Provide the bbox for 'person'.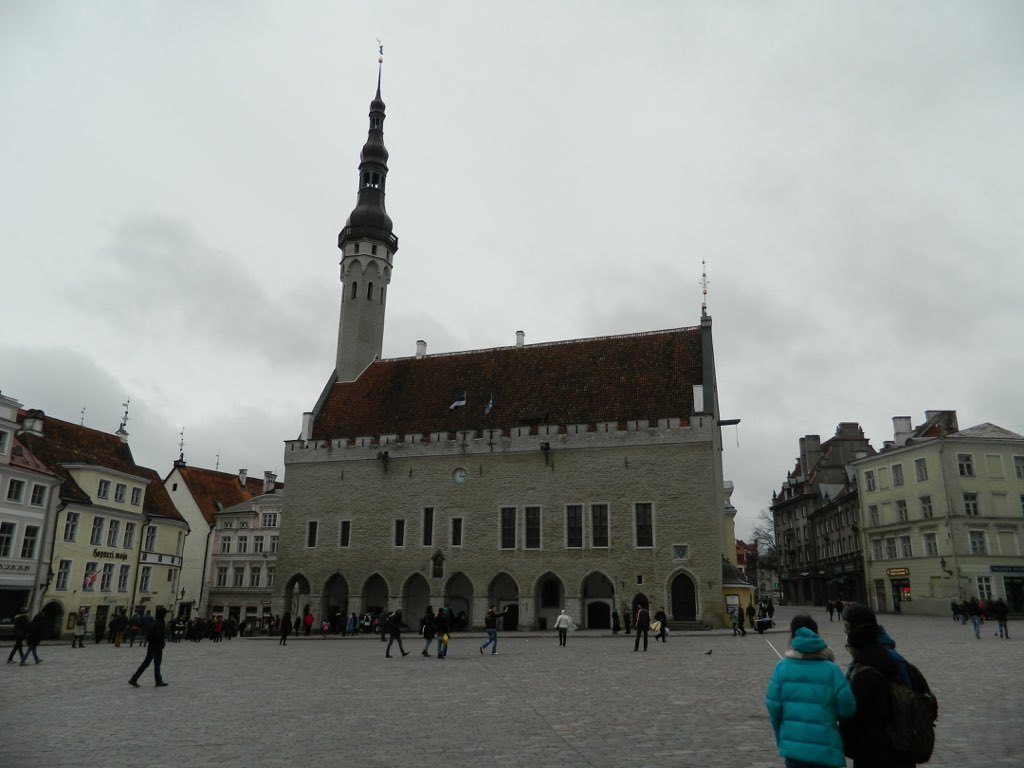
region(476, 605, 508, 653).
